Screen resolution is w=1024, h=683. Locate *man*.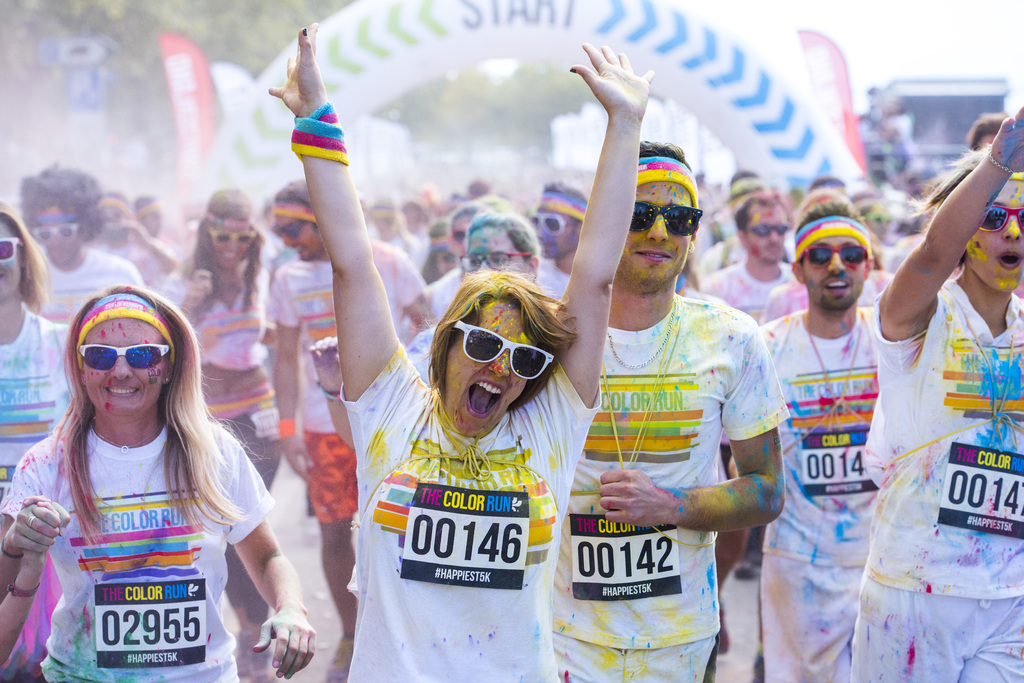
(x1=697, y1=193, x2=796, y2=325).
